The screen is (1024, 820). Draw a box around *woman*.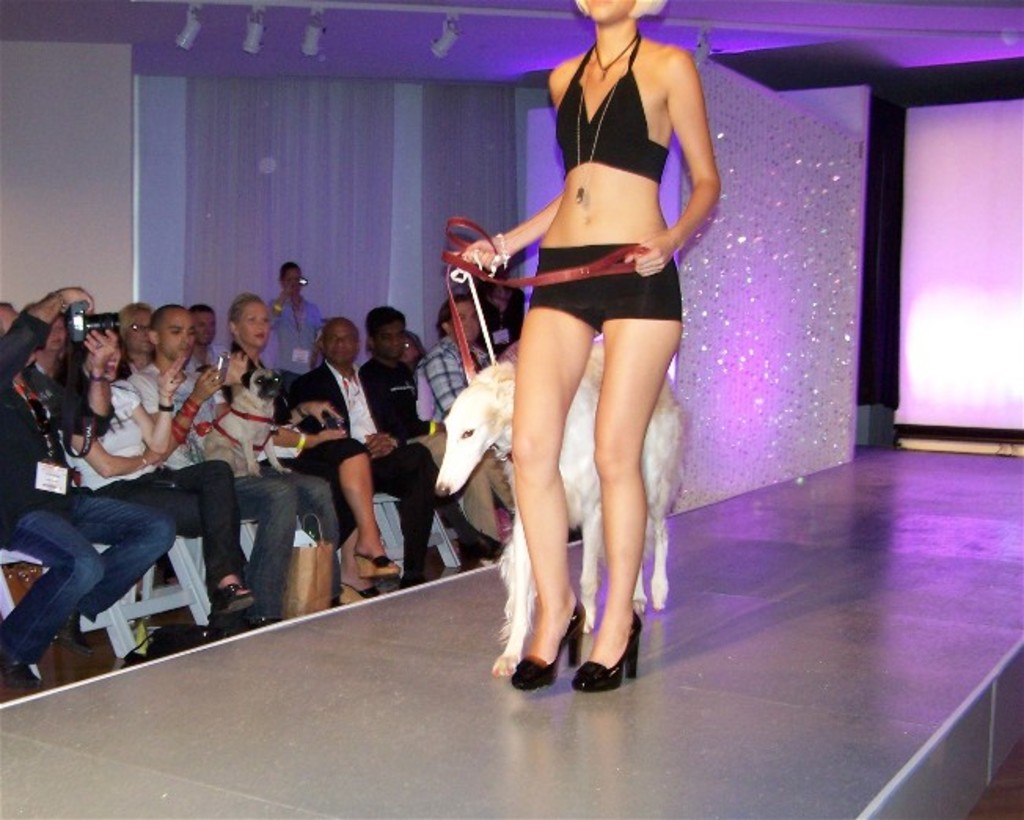
<bbox>215, 291, 399, 605</bbox>.
